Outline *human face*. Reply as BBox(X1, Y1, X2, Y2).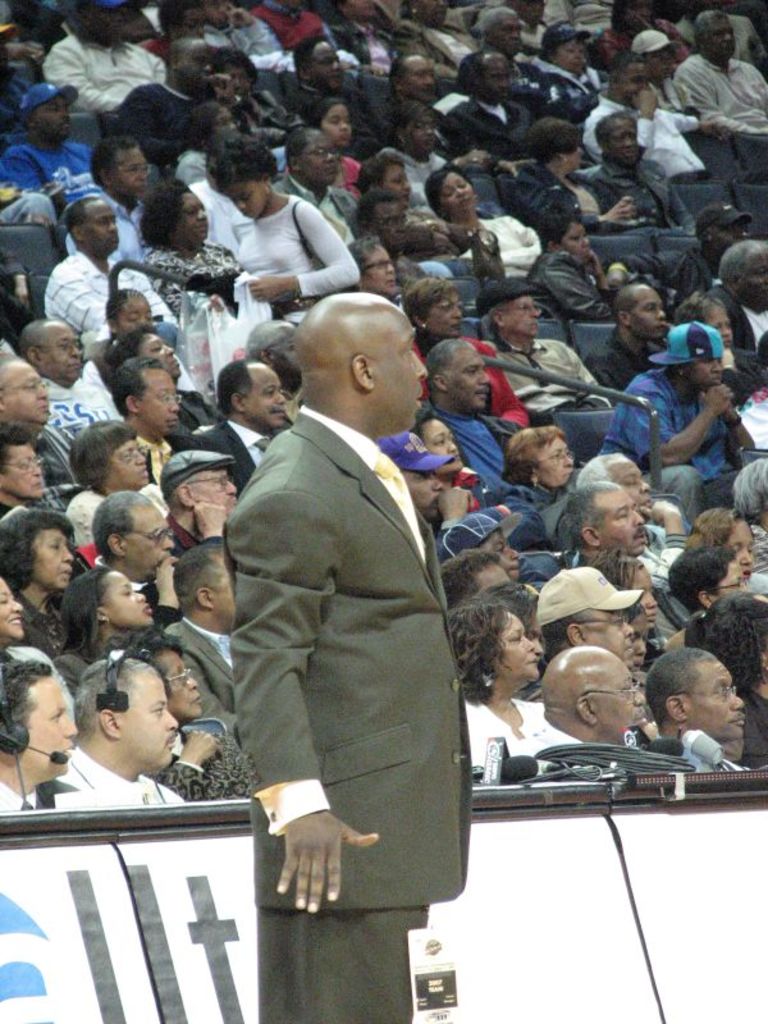
BBox(230, 64, 251, 101).
